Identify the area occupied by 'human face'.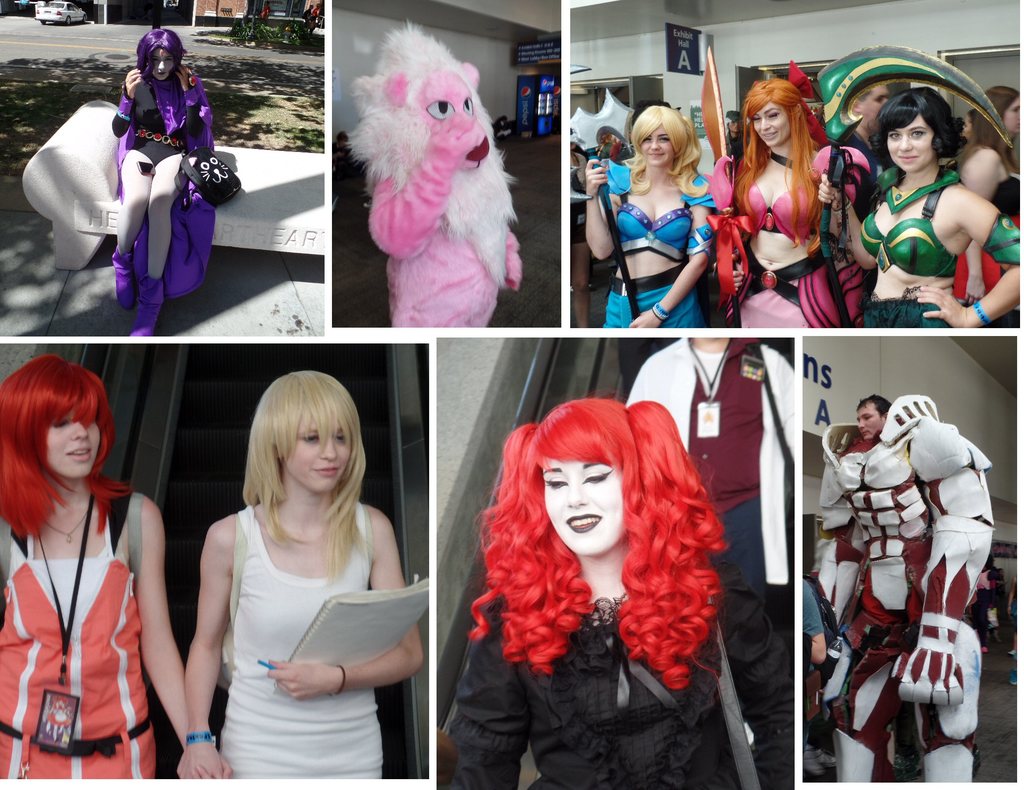
Area: BBox(544, 457, 627, 558).
